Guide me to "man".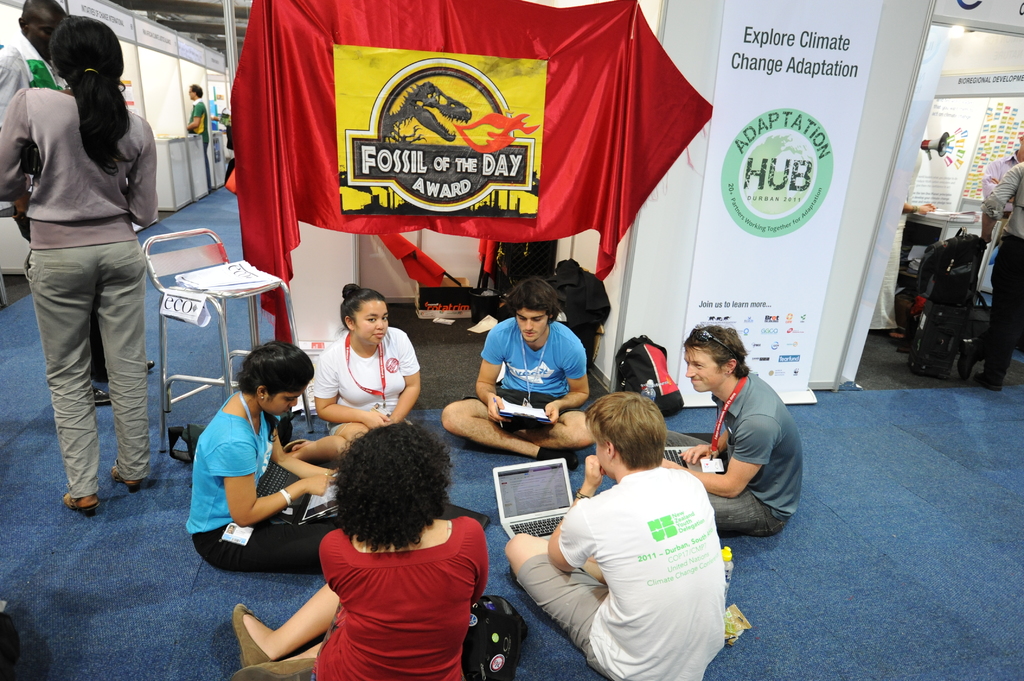
Guidance: select_region(980, 128, 1023, 246).
